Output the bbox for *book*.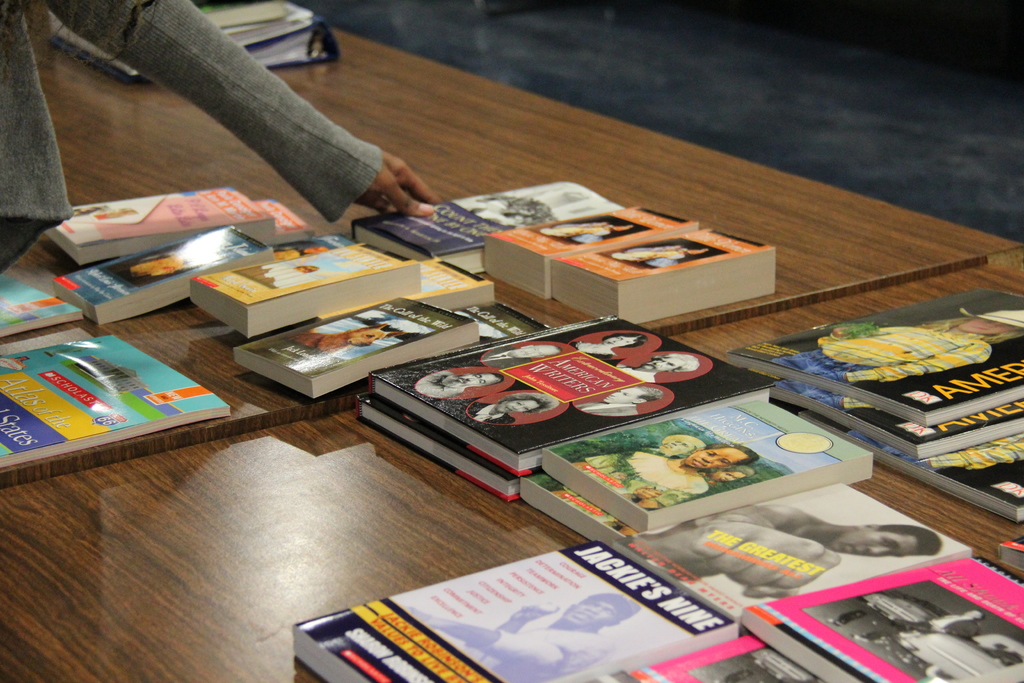
BBox(479, 203, 703, 304).
